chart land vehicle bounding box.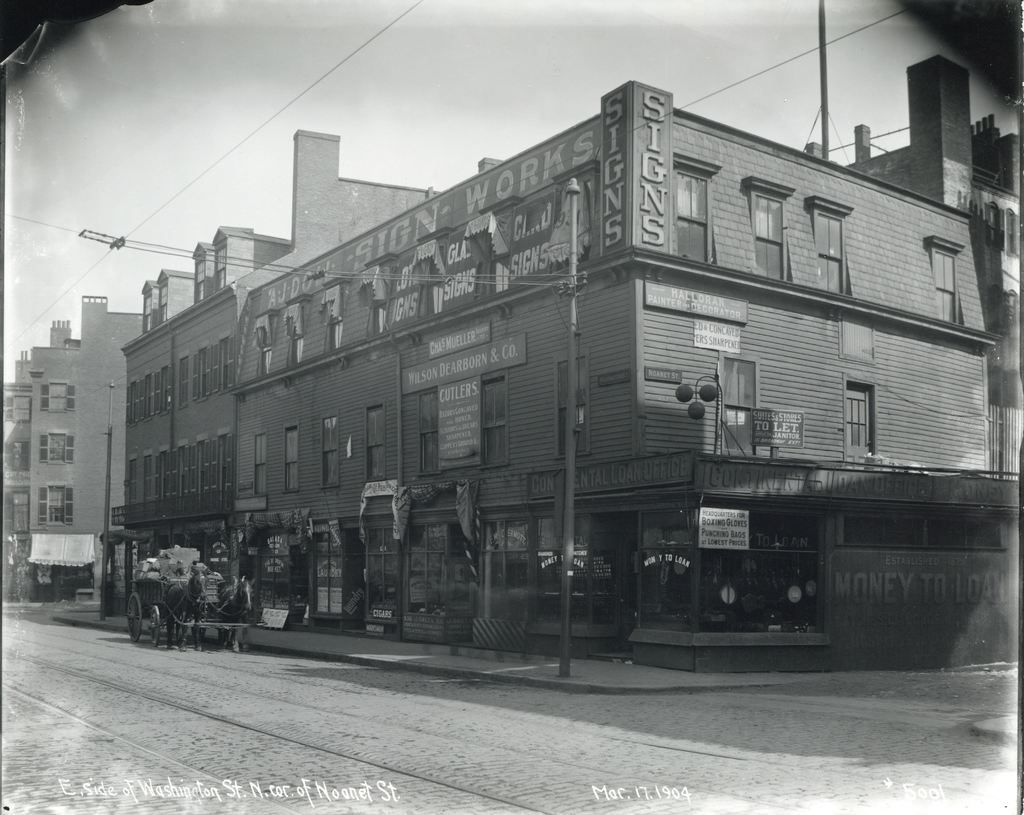
Charted: rect(111, 547, 267, 654).
